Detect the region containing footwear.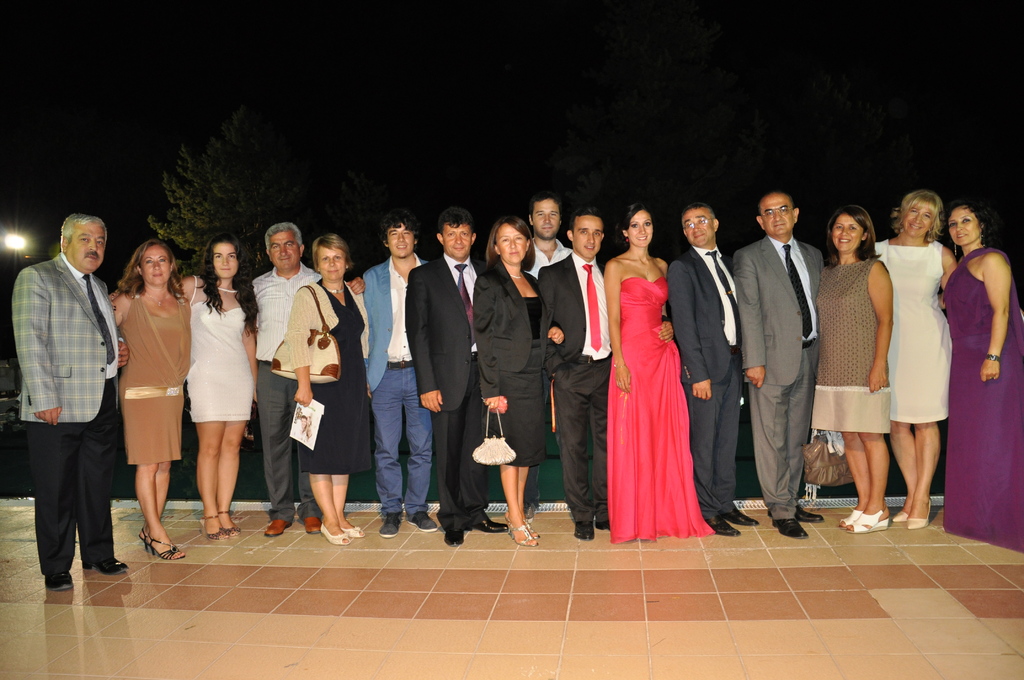
573/517/596/540.
